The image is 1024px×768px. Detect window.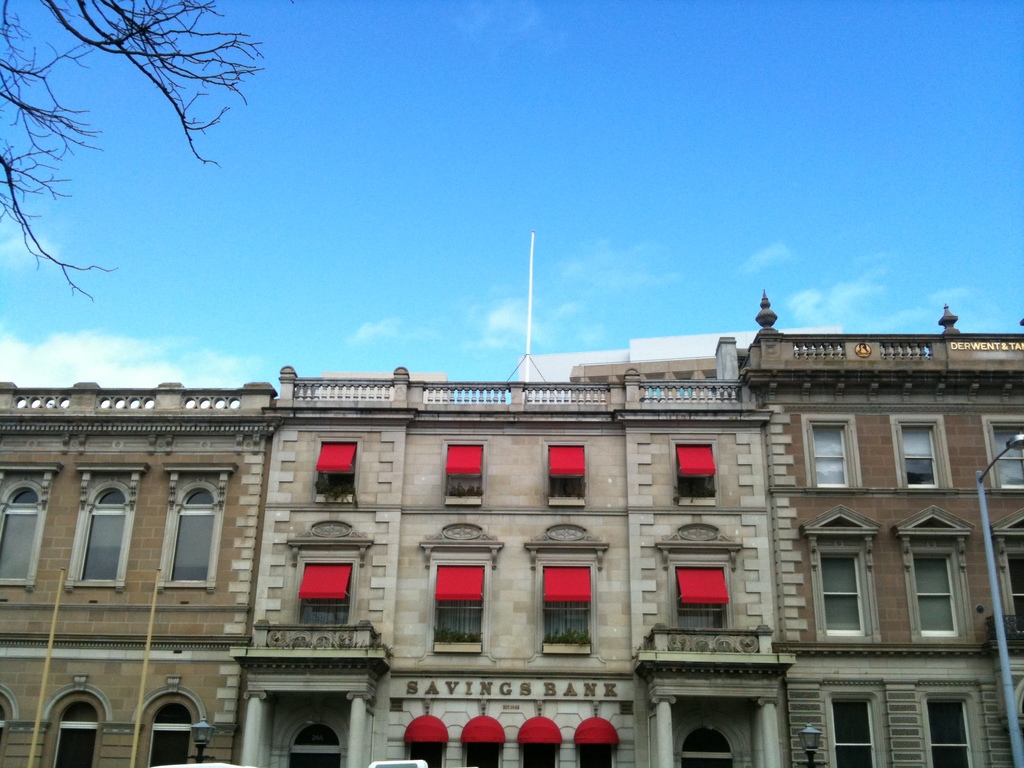
Detection: (x1=675, y1=565, x2=727, y2=626).
